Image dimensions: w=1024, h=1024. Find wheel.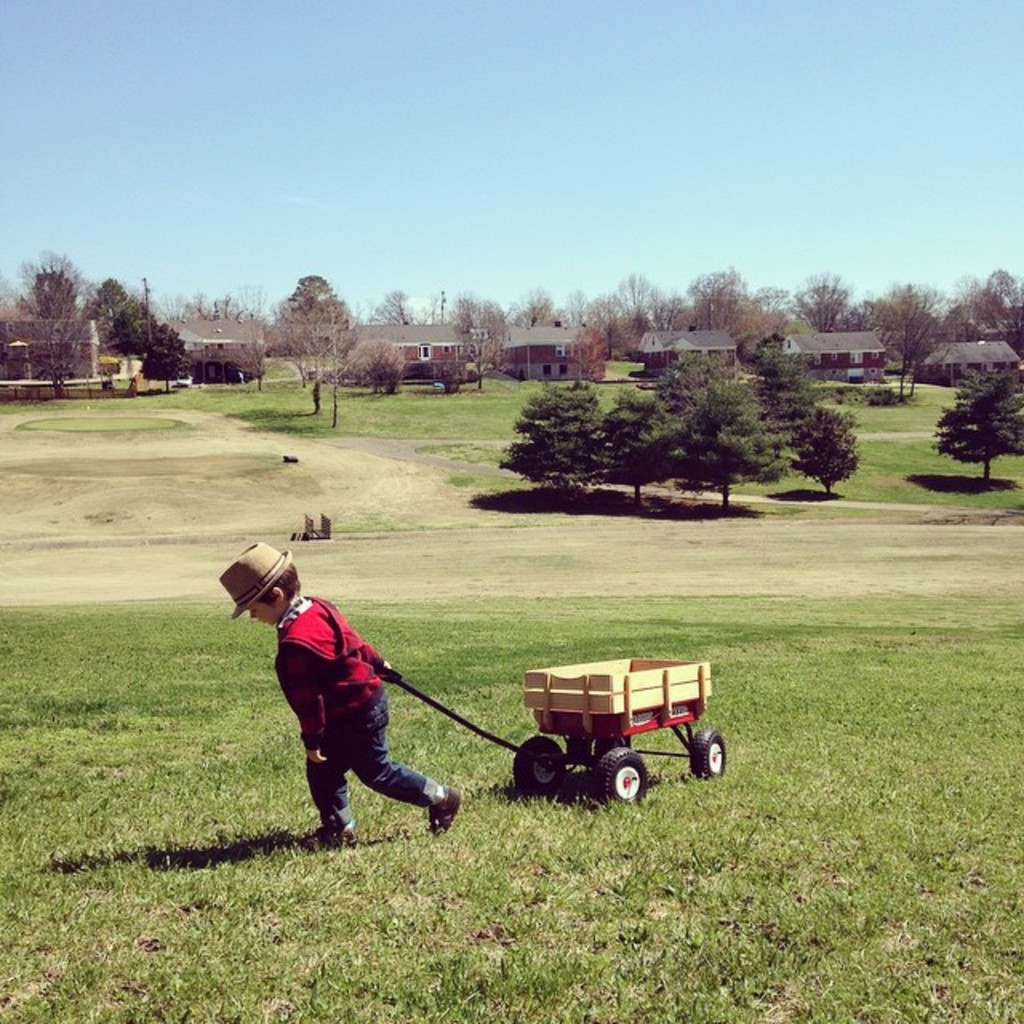
x1=512 y1=734 x2=563 y2=797.
